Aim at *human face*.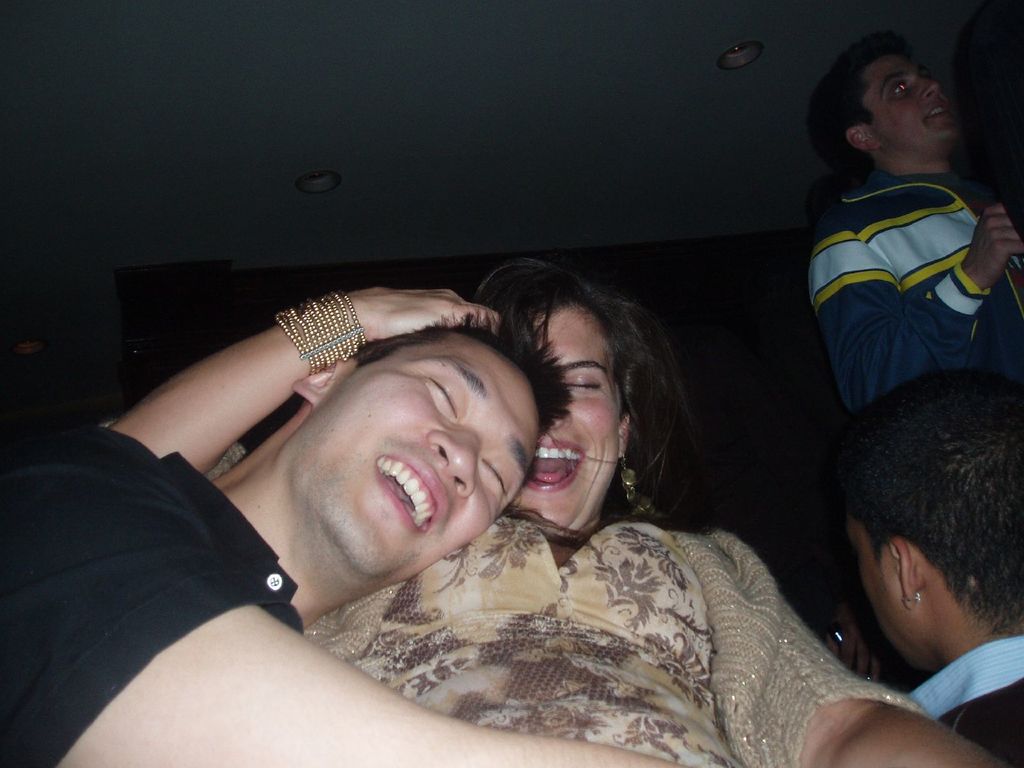
Aimed at [285,338,541,580].
